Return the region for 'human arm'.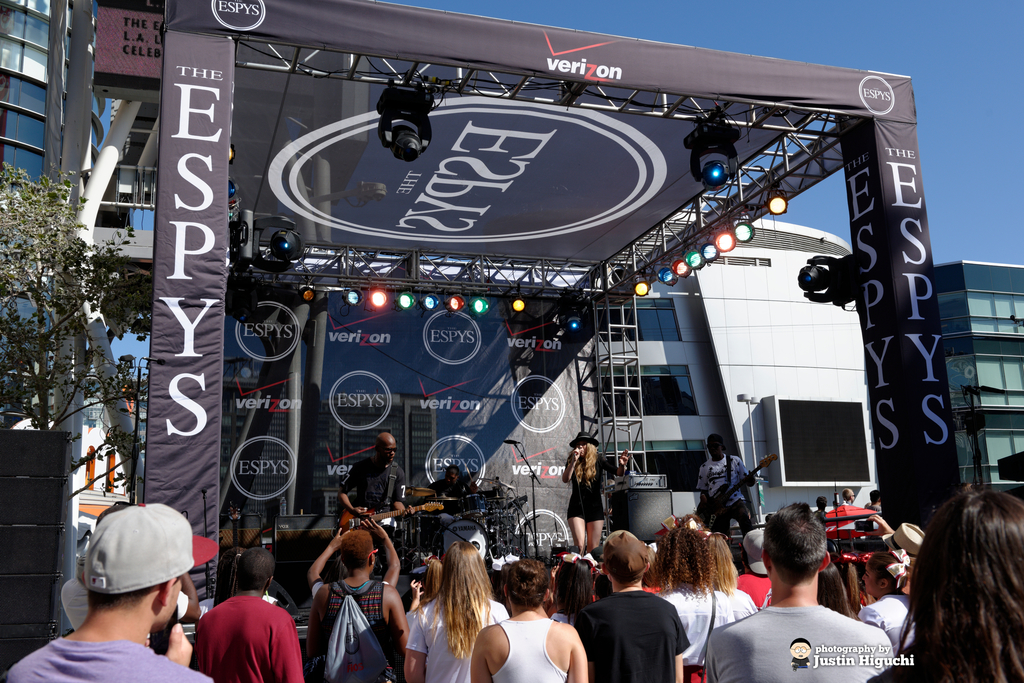
698 465 710 505.
